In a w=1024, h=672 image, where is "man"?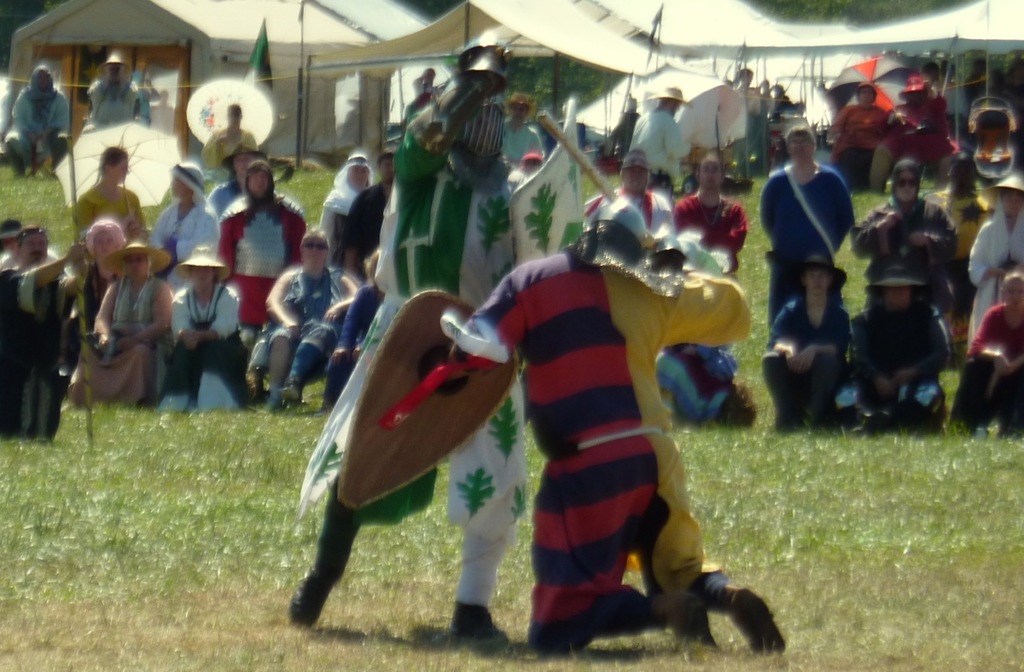
{"x1": 0, "y1": 223, "x2": 86, "y2": 440}.
